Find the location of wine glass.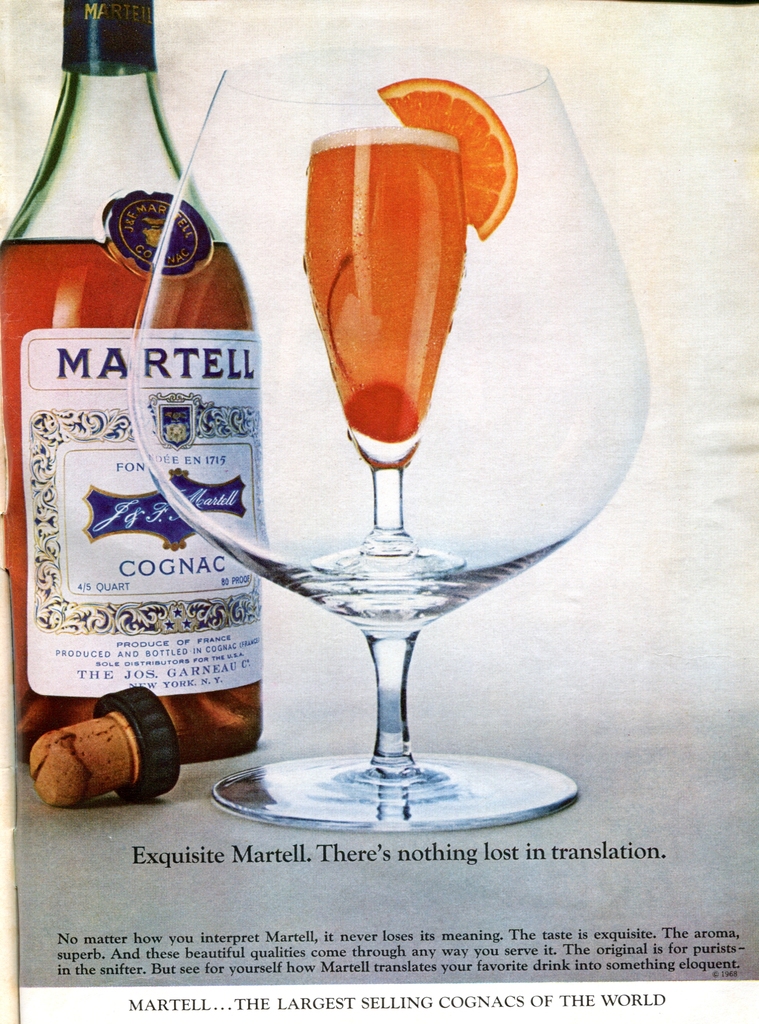
Location: 306 127 461 573.
